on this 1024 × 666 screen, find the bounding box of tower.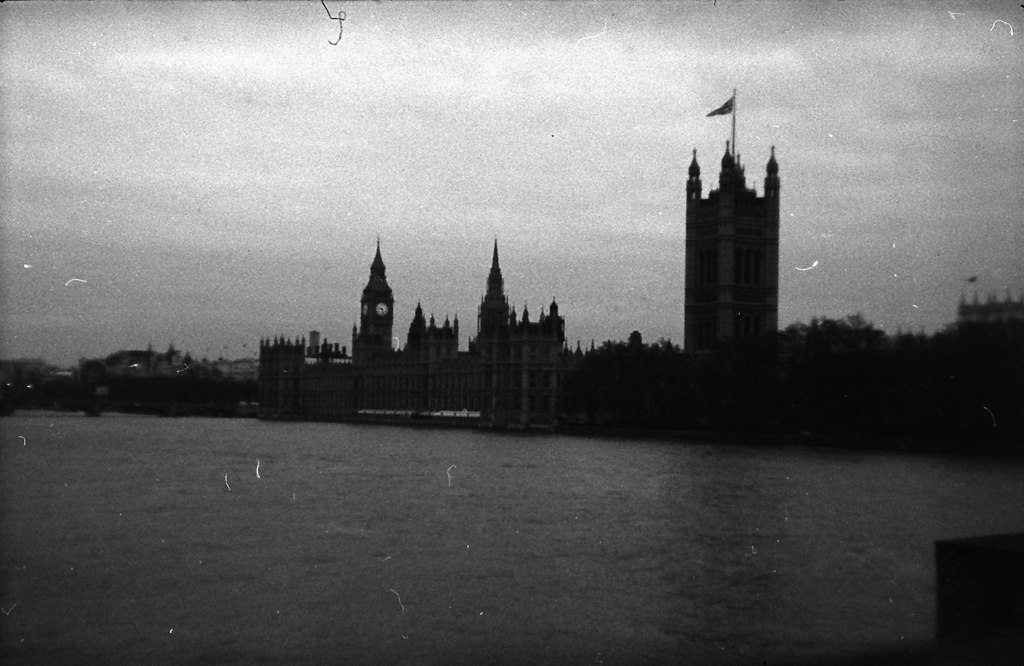
Bounding box: 682,150,779,355.
